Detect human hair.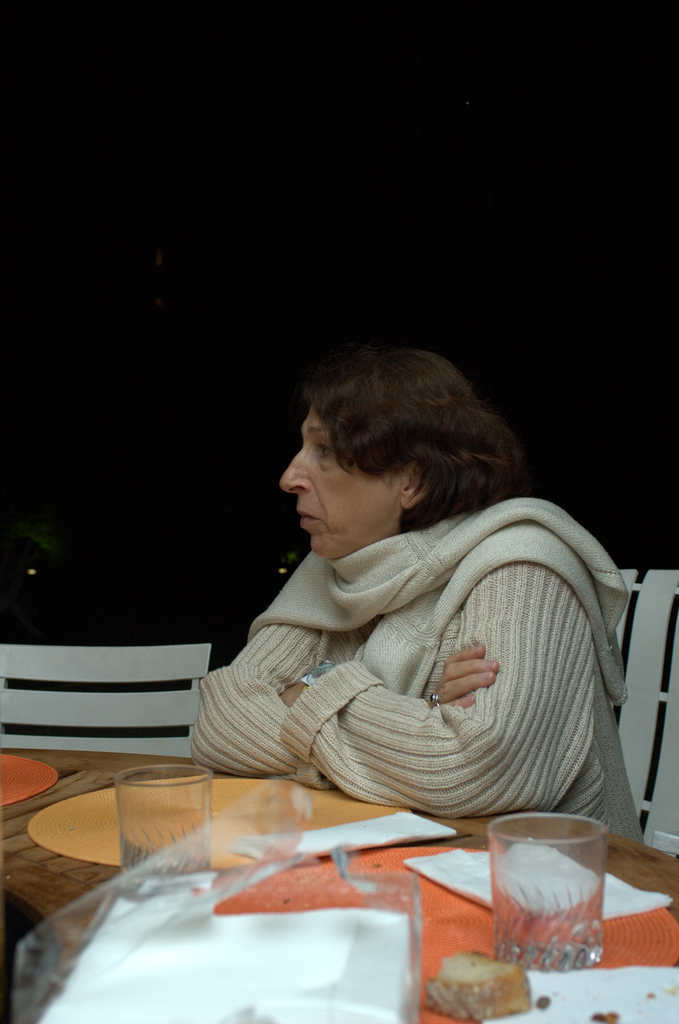
Detected at Rect(290, 346, 497, 529).
